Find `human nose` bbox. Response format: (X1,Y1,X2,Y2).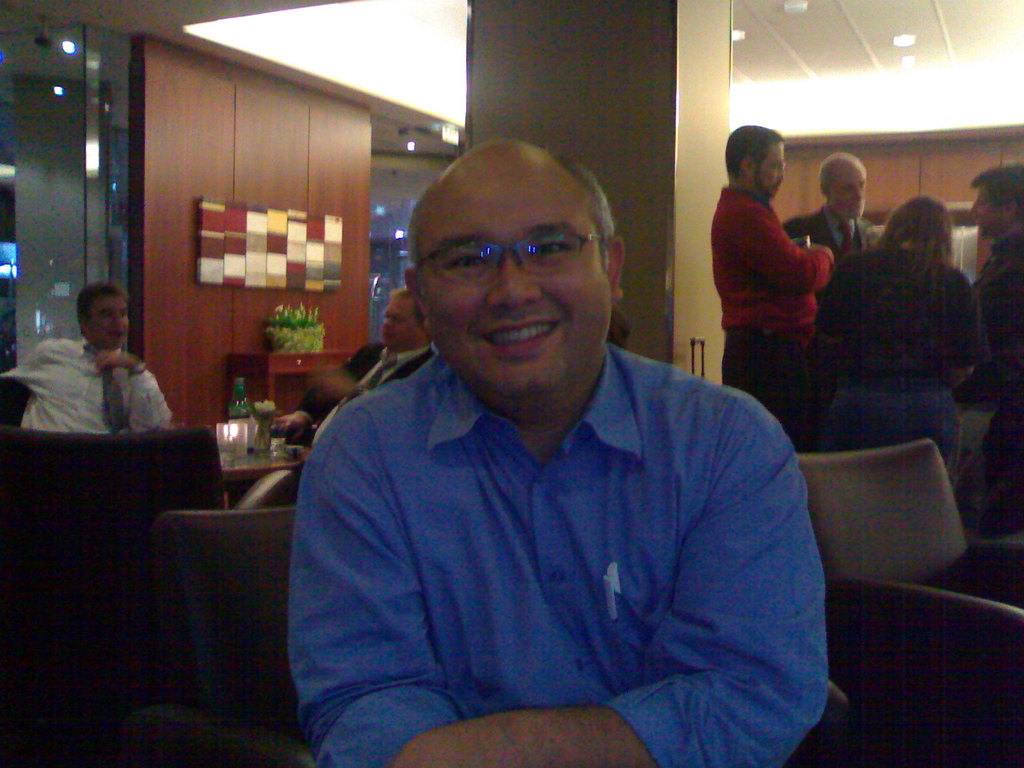
(488,257,543,309).
